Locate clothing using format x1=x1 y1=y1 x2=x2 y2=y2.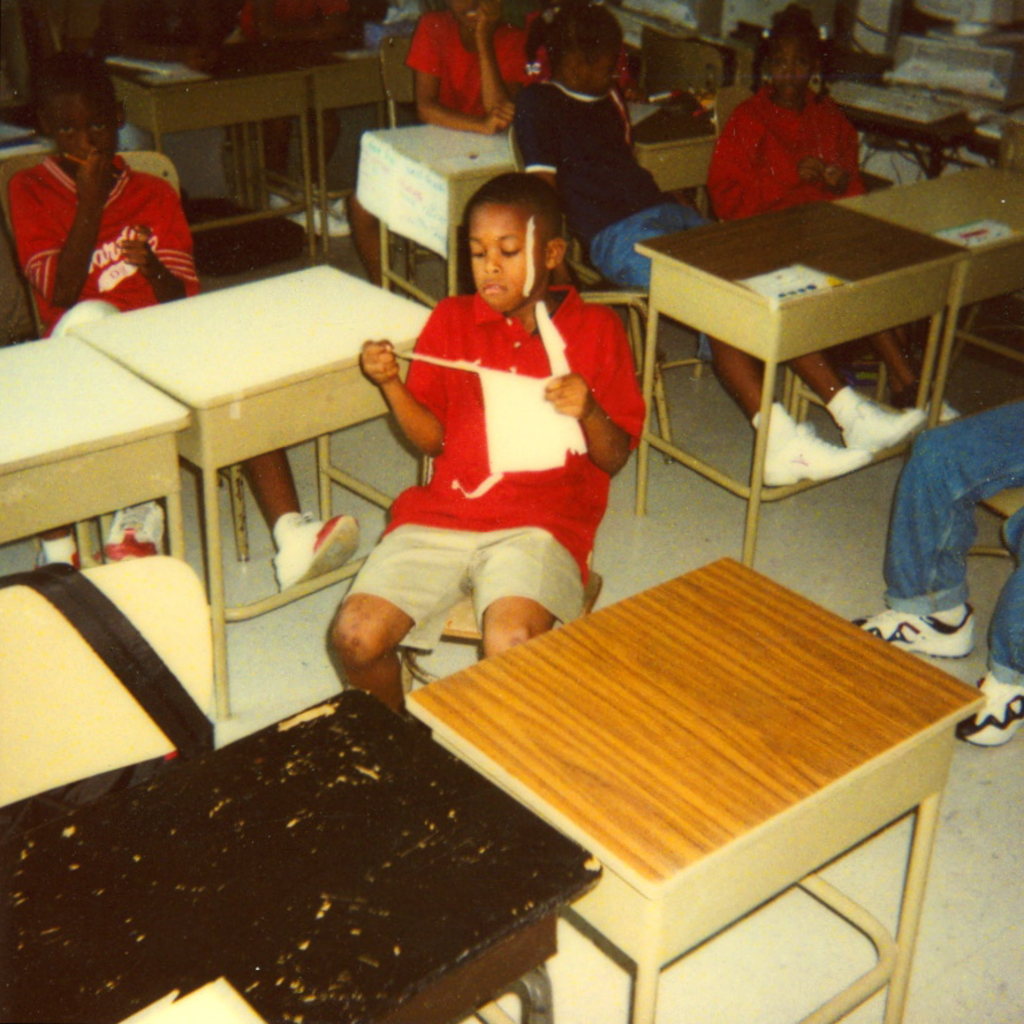
x1=514 y1=77 x2=716 y2=291.
